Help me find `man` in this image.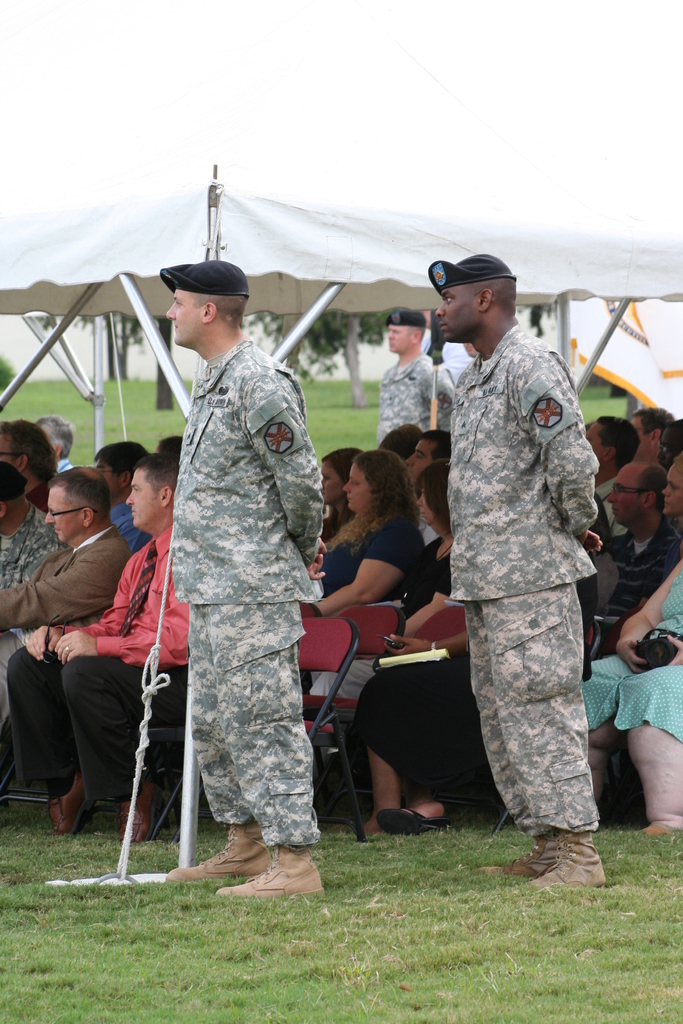
Found it: {"left": 0, "top": 455, "right": 195, "bottom": 845}.
